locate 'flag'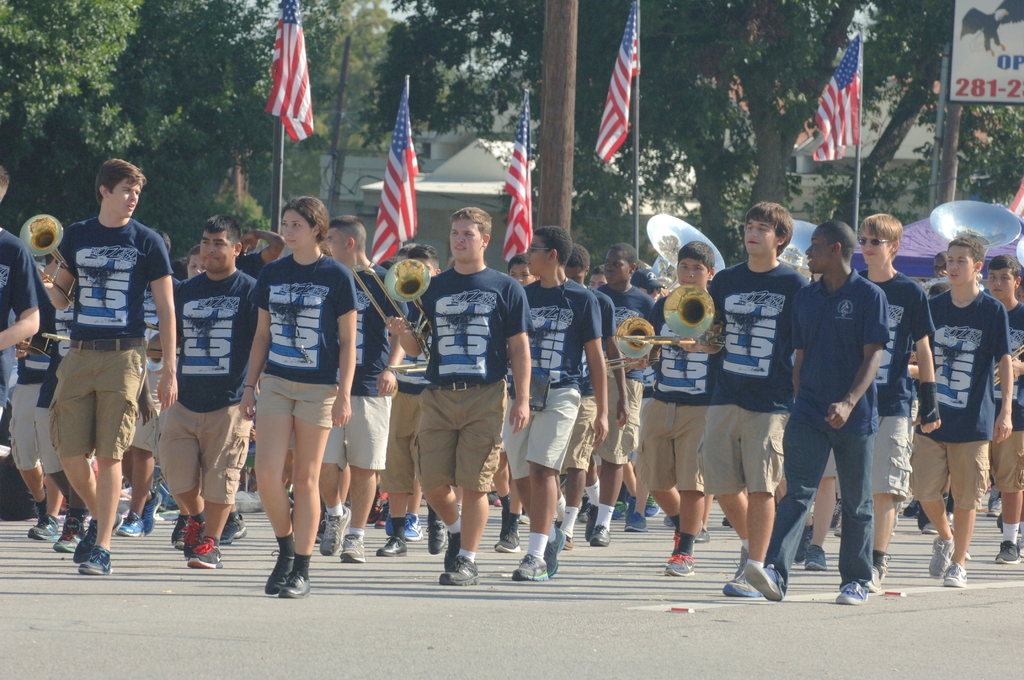
left=595, top=0, right=643, bottom=154
